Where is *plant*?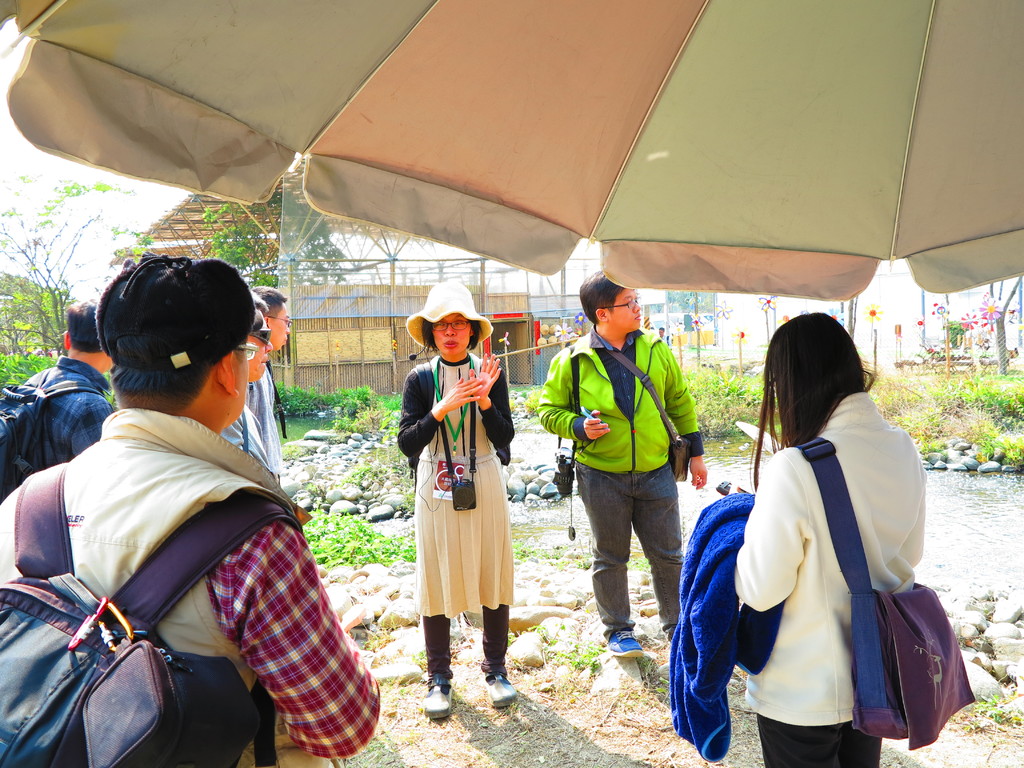
(left=493, top=539, right=614, bottom=680).
